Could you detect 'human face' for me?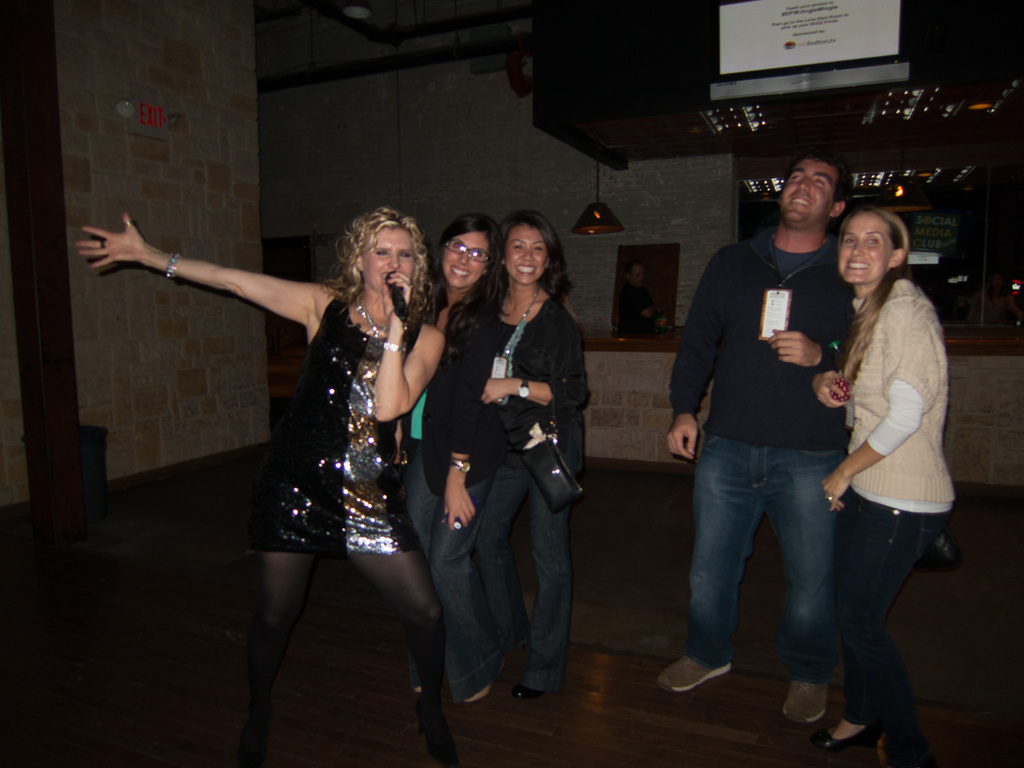
Detection result: crop(445, 227, 485, 286).
